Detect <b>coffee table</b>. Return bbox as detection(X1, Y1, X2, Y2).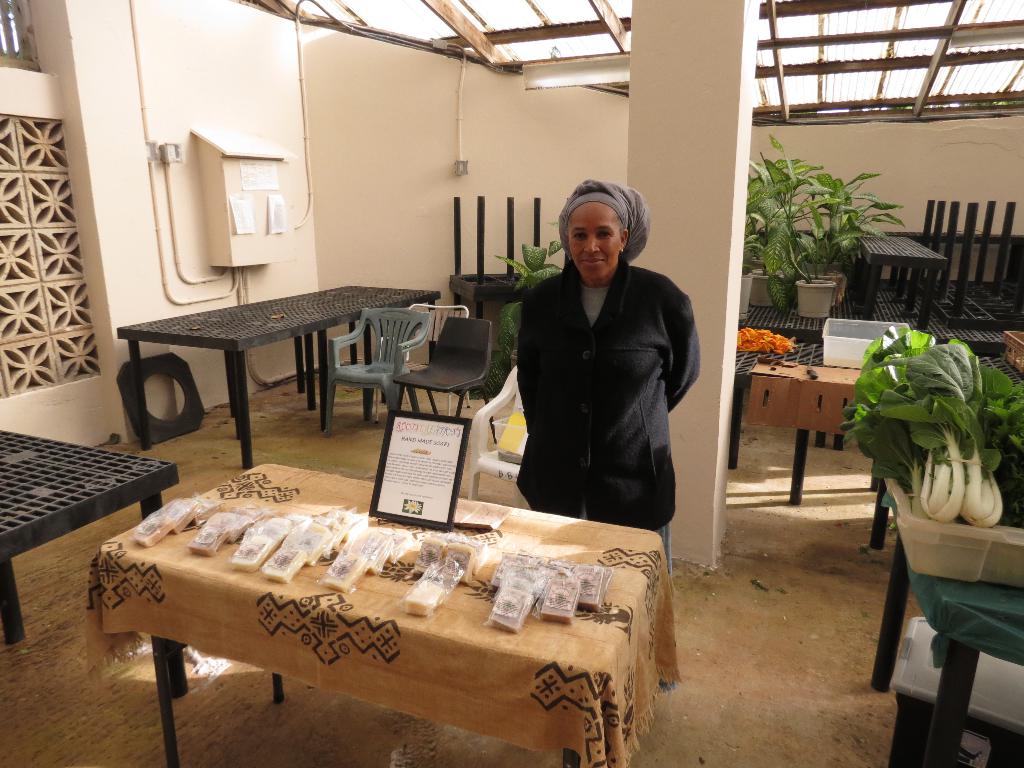
detection(80, 460, 686, 767).
